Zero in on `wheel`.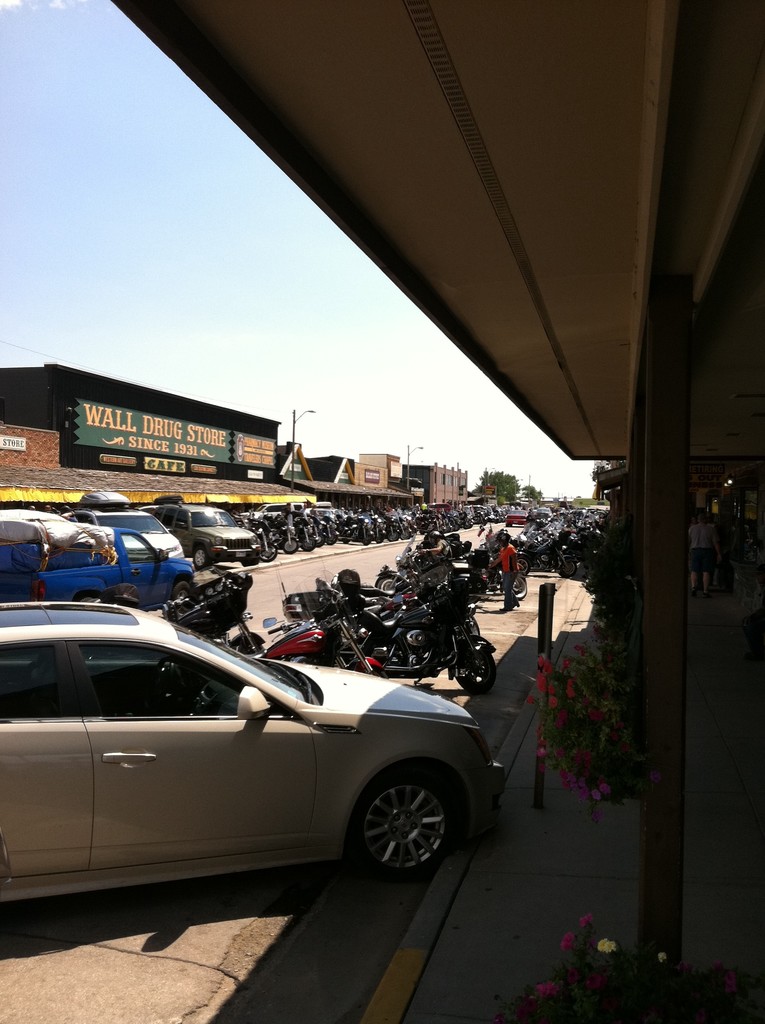
Zeroed in: 340:538:350:545.
